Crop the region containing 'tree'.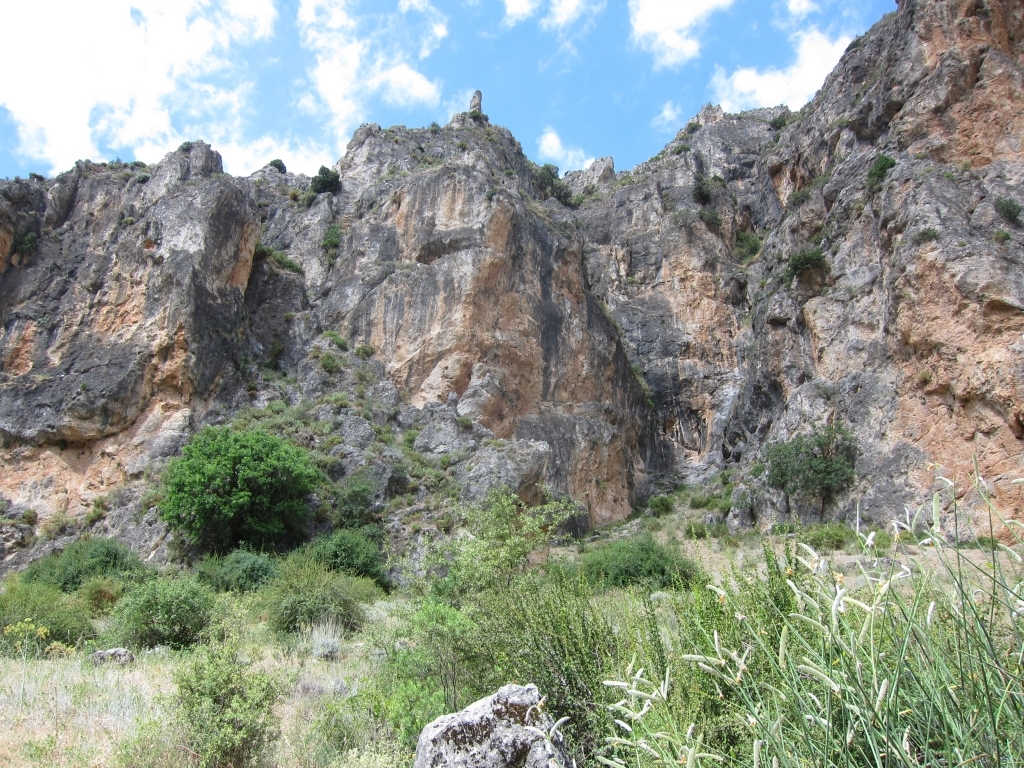
Crop region: {"left": 126, "top": 370, "right": 344, "bottom": 588}.
